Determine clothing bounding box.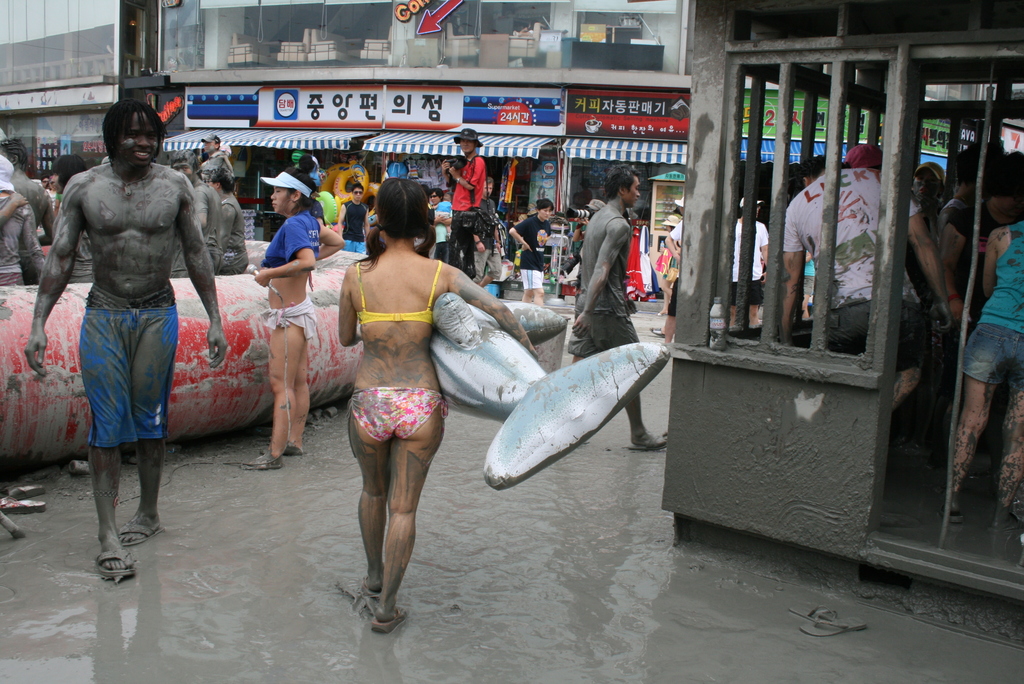
Determined: 669/256/678/283.
